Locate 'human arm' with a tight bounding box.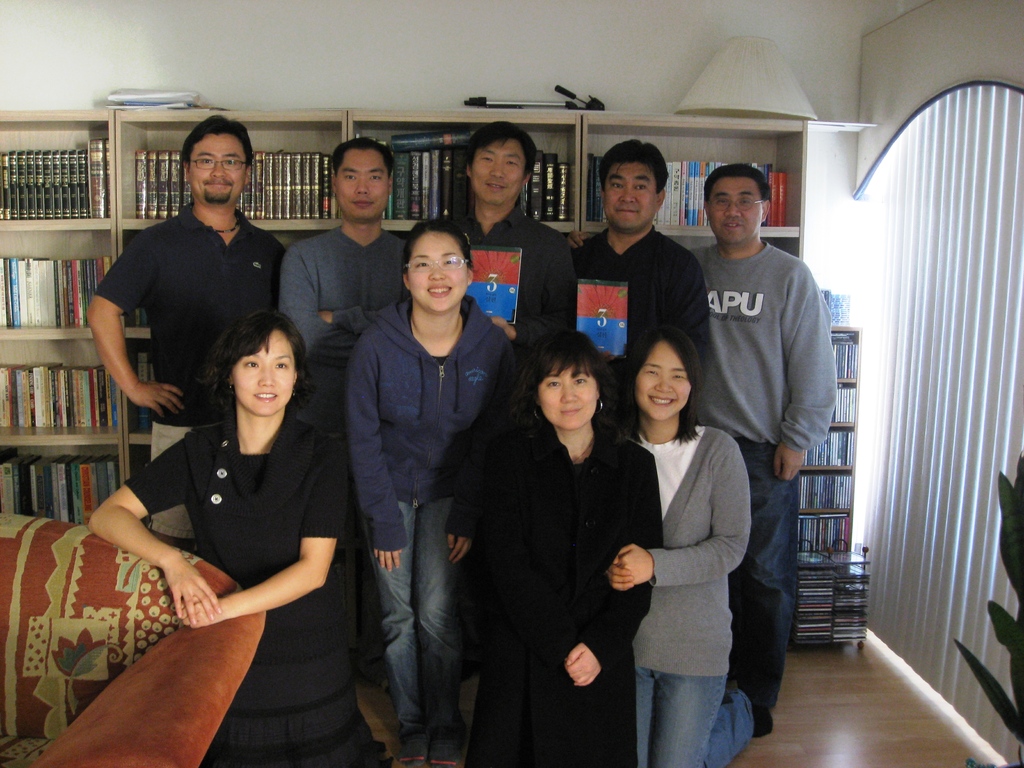
321, 307, 381, 330.
